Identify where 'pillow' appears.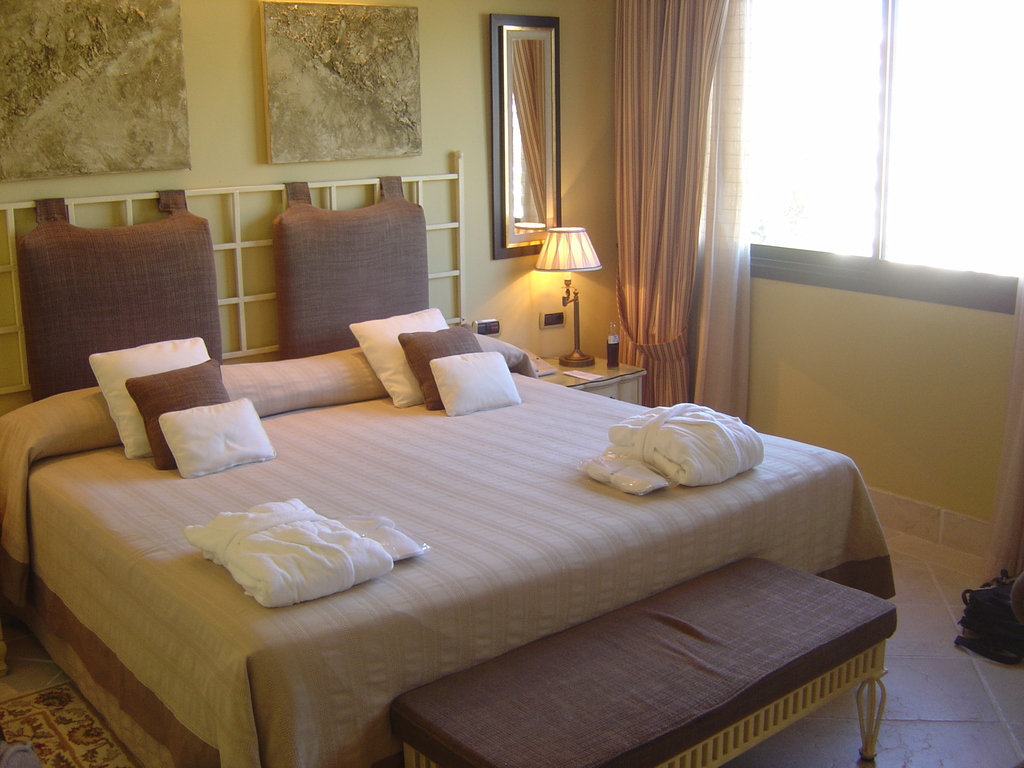
Appears at BBox(411, 326, 483, 414).
